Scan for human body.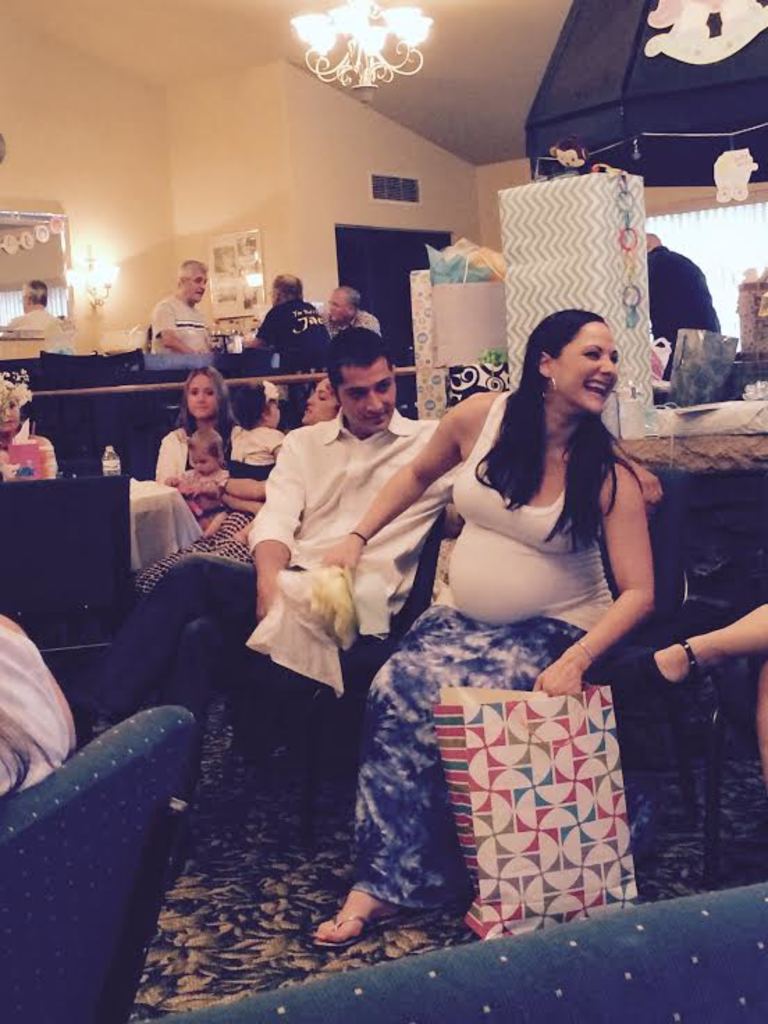
Scan result: bbox=[657, 591, 767, 769].
